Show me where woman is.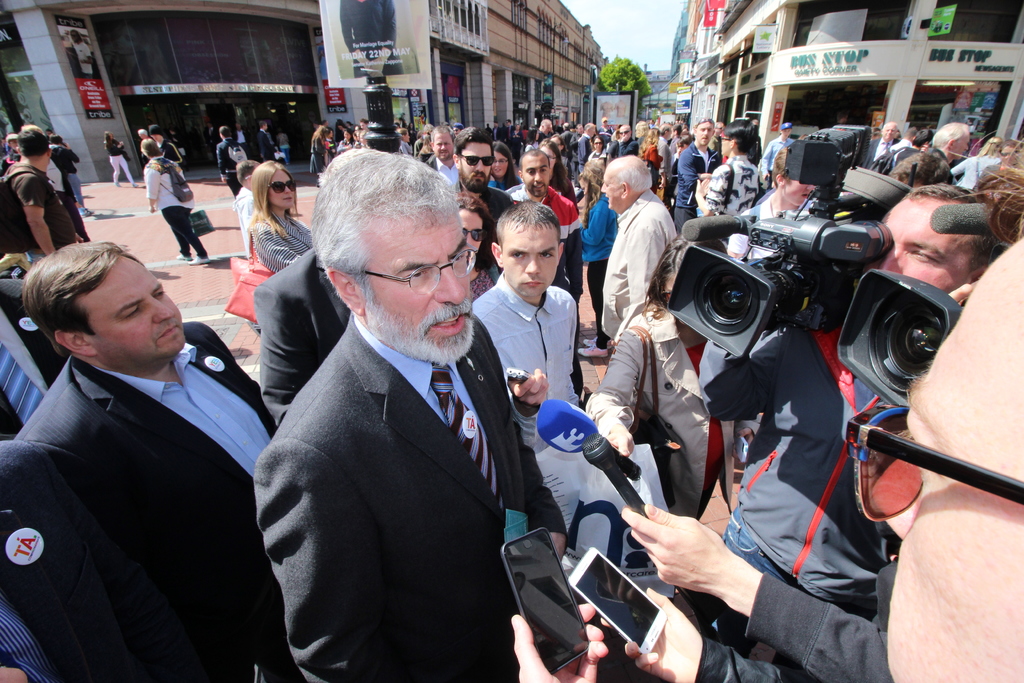
woman is at box=[584, 238, 762, 512].
